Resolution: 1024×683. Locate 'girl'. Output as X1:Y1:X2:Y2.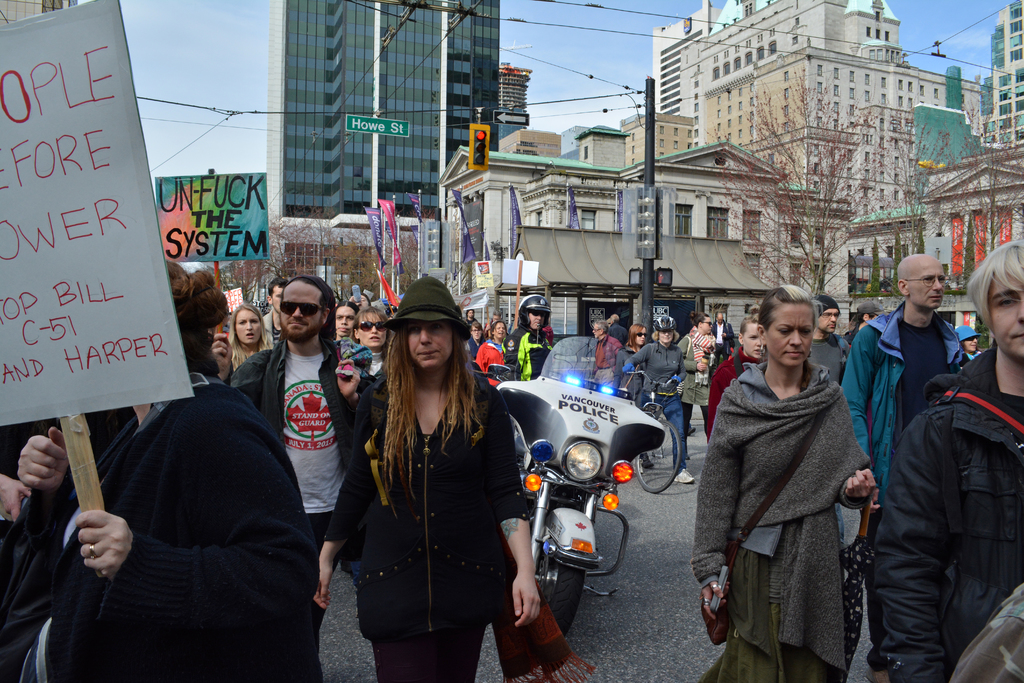
314:280:543:682.
